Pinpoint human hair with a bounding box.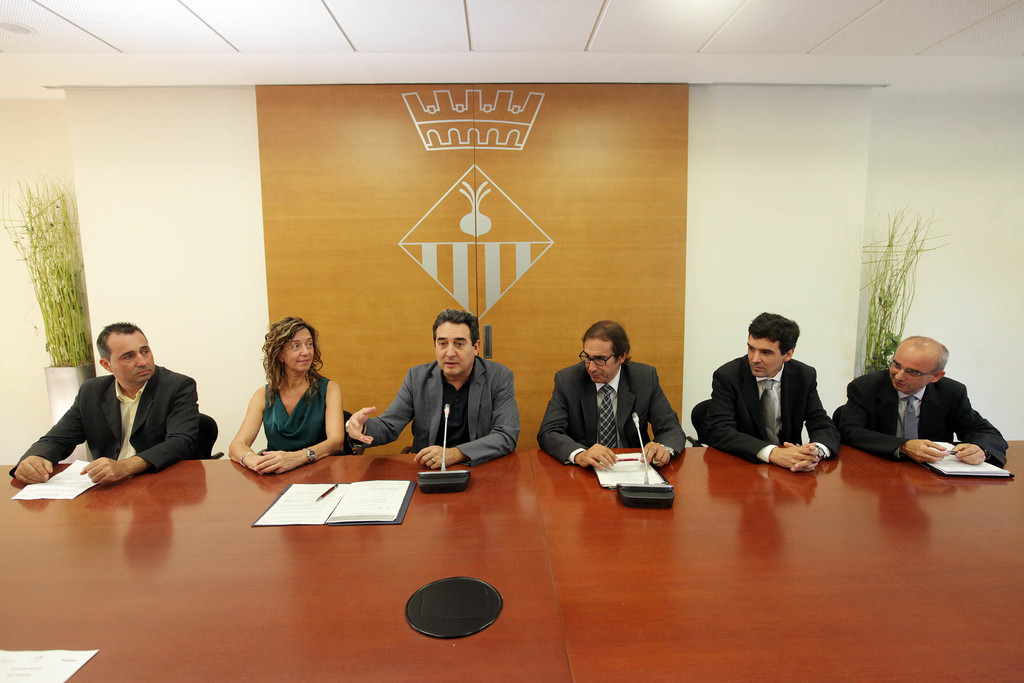
584, 320, 632, 346.
